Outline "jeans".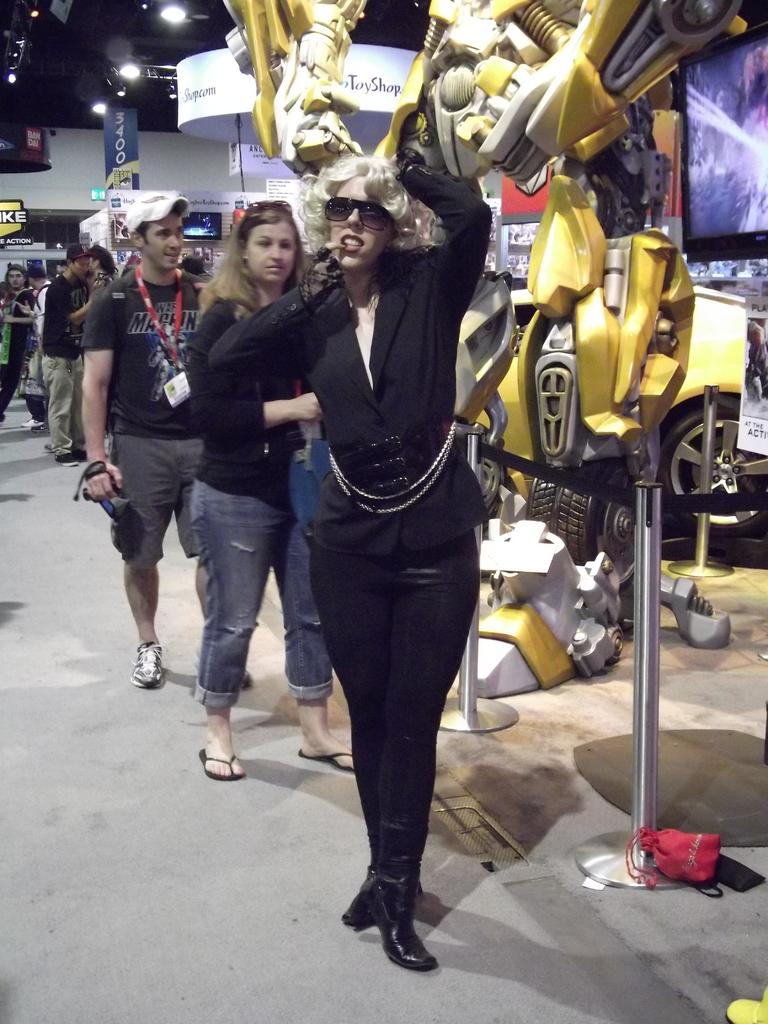
Outline: left=191, top=483, right=332, bottom=712.
